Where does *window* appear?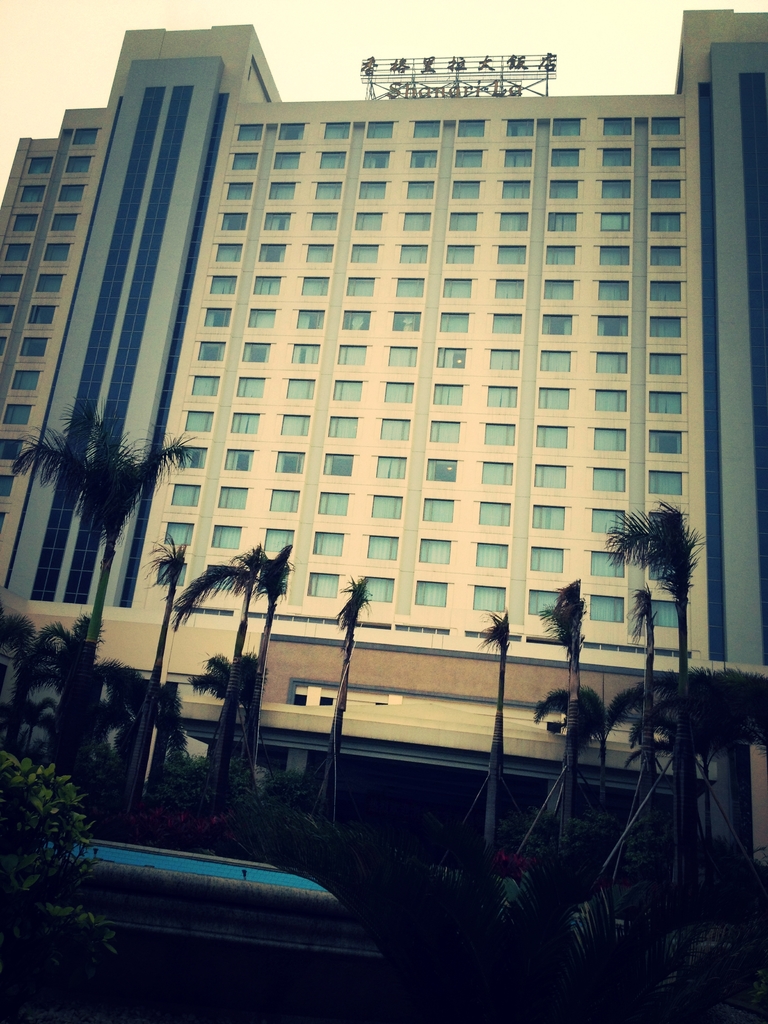
Appears at <region>655, 601, 682, 623</region>.
